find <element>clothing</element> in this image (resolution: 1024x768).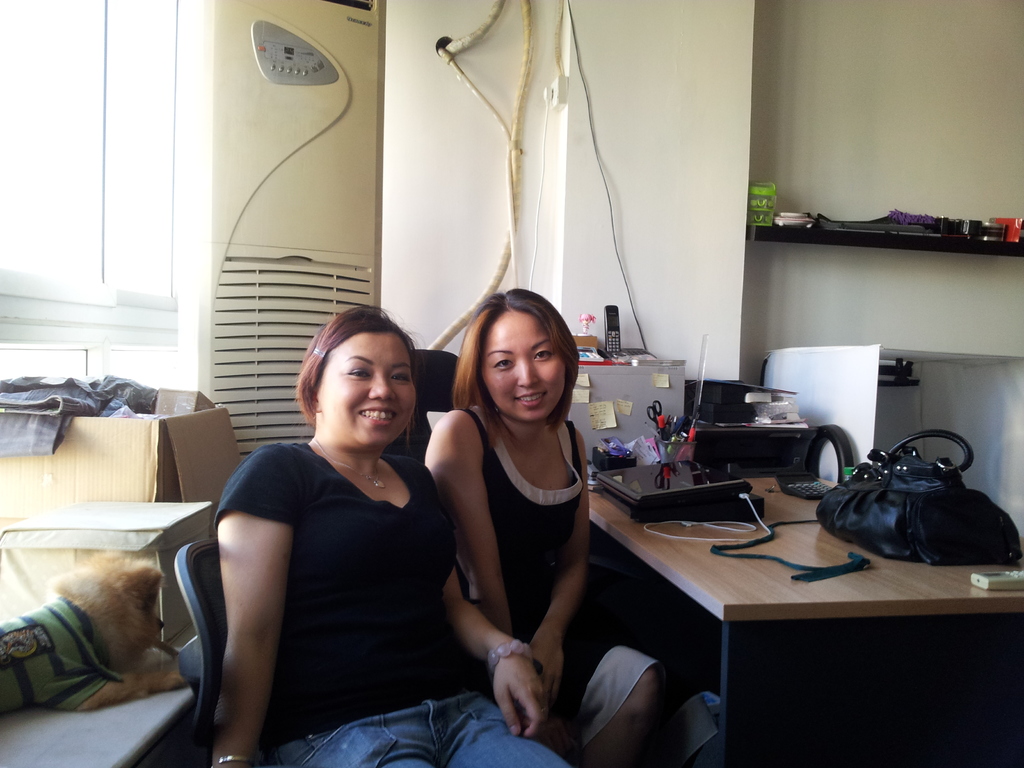
218, 406, 460, 746.
